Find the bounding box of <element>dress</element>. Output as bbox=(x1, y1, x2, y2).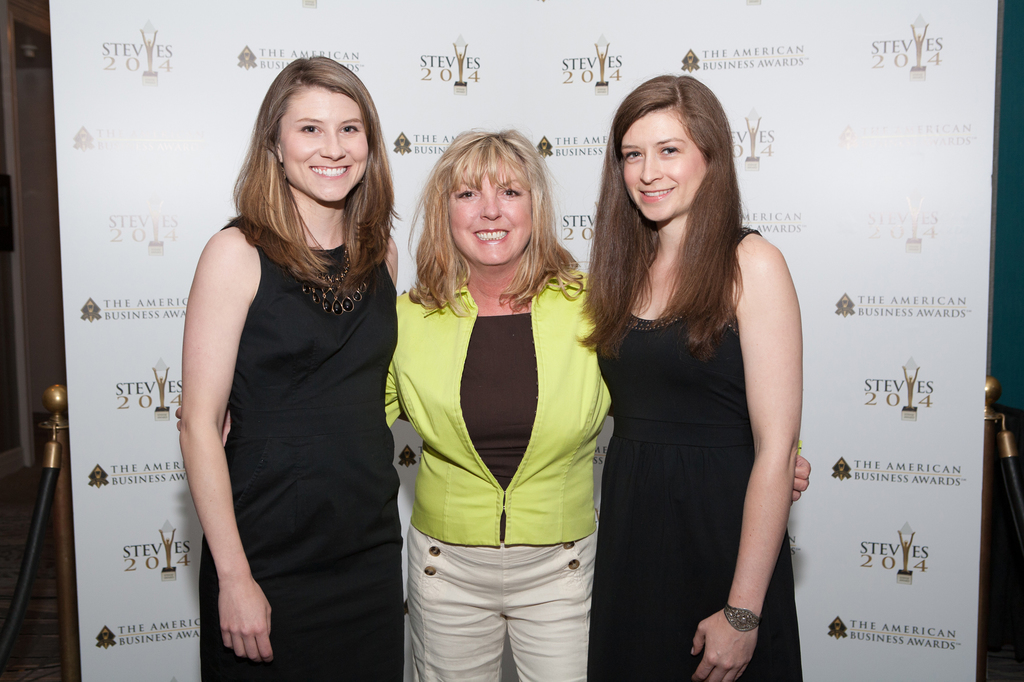
bbox=(588, 224, 808, 681).
